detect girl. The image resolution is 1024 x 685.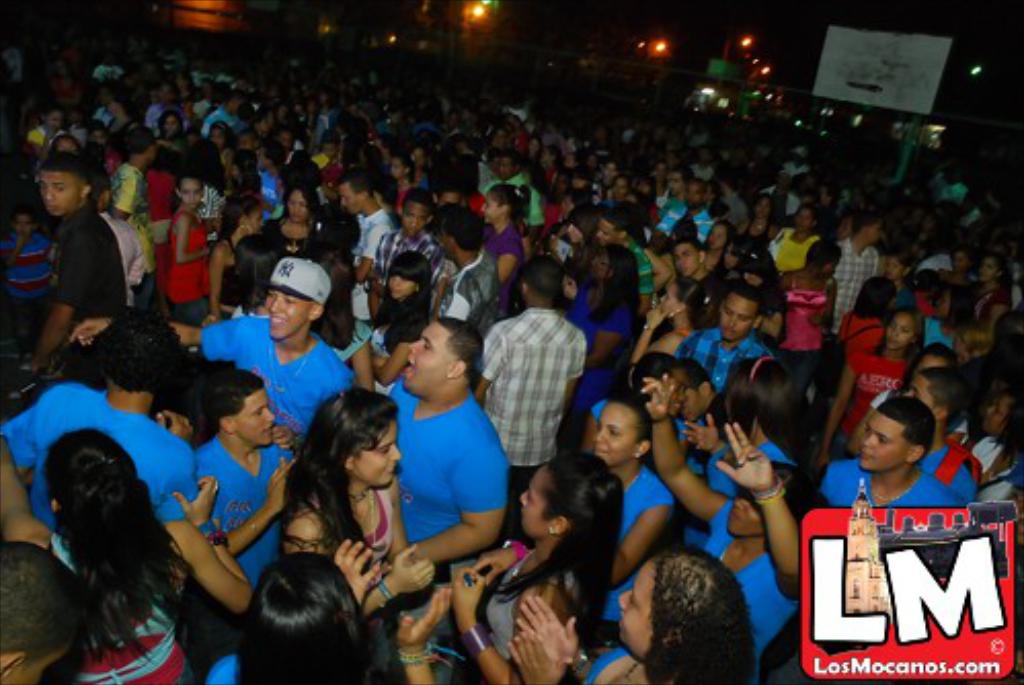
<region>33, 117, 72, 152</region>.
